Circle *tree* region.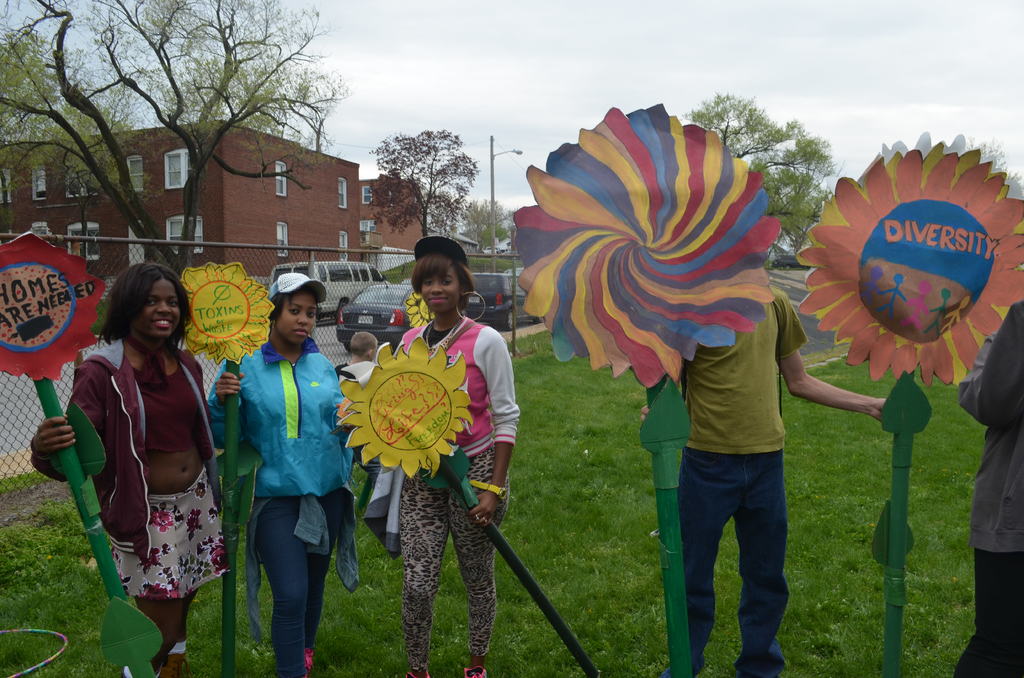
Region: rect(678, 86, 836, 261).
